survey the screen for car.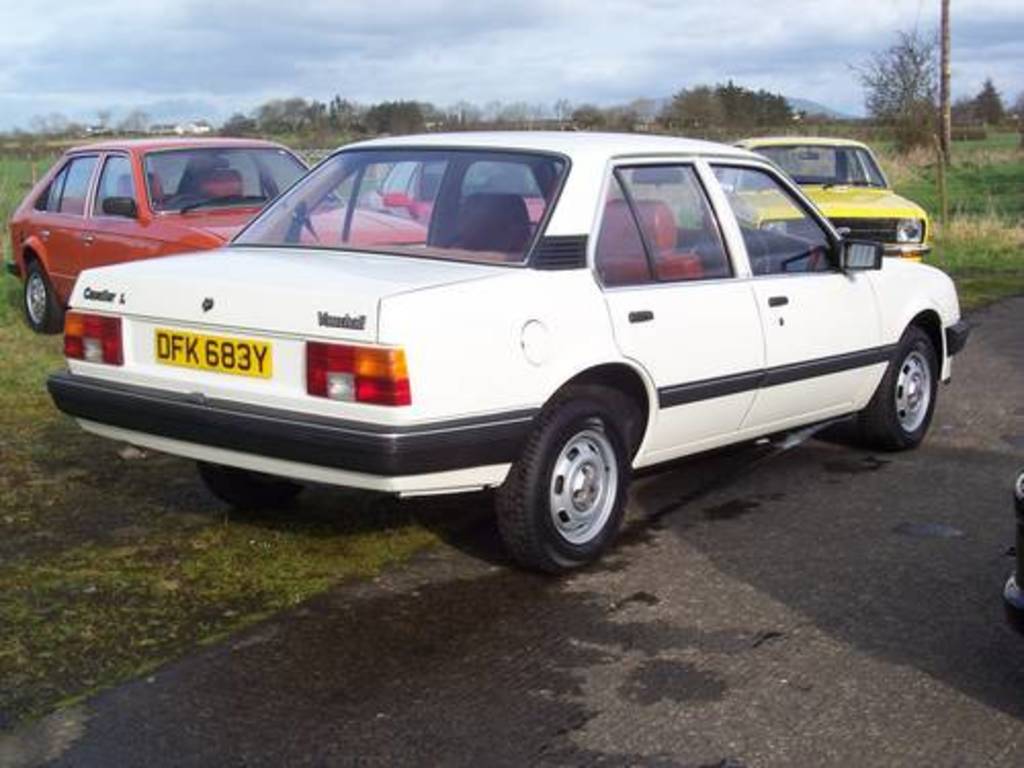
Survey found: rect(680, 135, 934, 264).
